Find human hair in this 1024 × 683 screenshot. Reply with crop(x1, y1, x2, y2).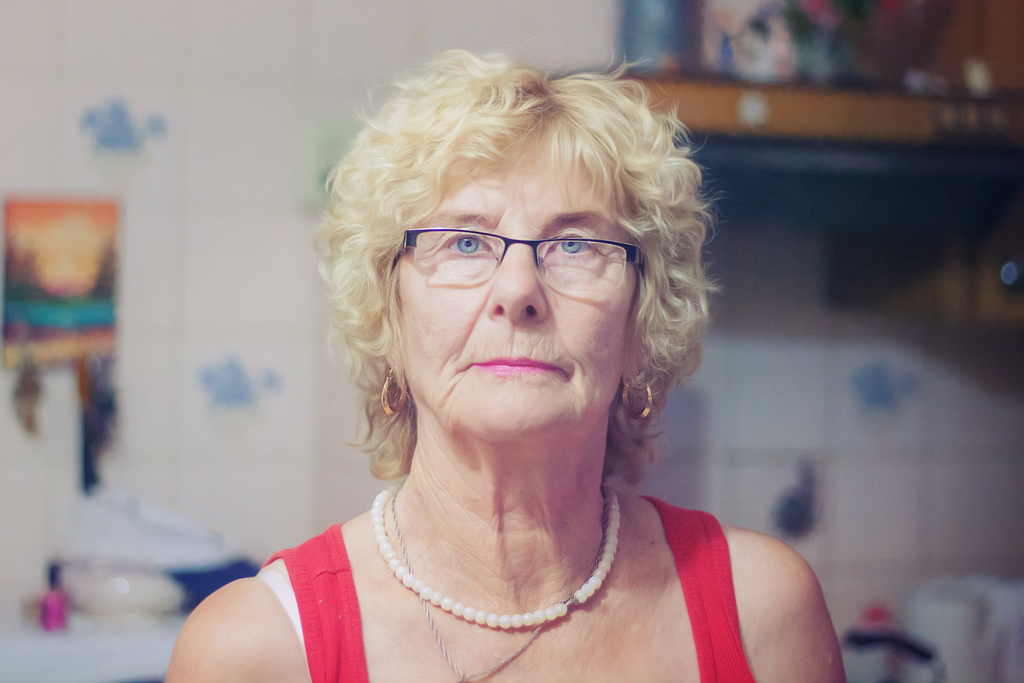
crop(319, 33, 711, 452).
